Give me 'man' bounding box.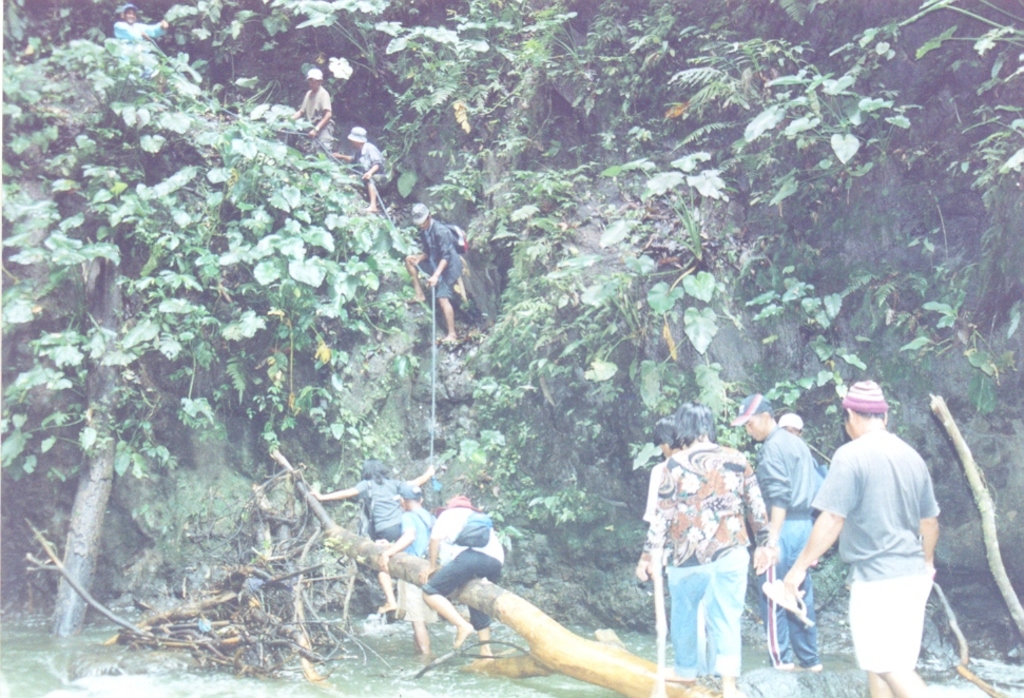
(left=774, top=415, right=824, bottom=471).
